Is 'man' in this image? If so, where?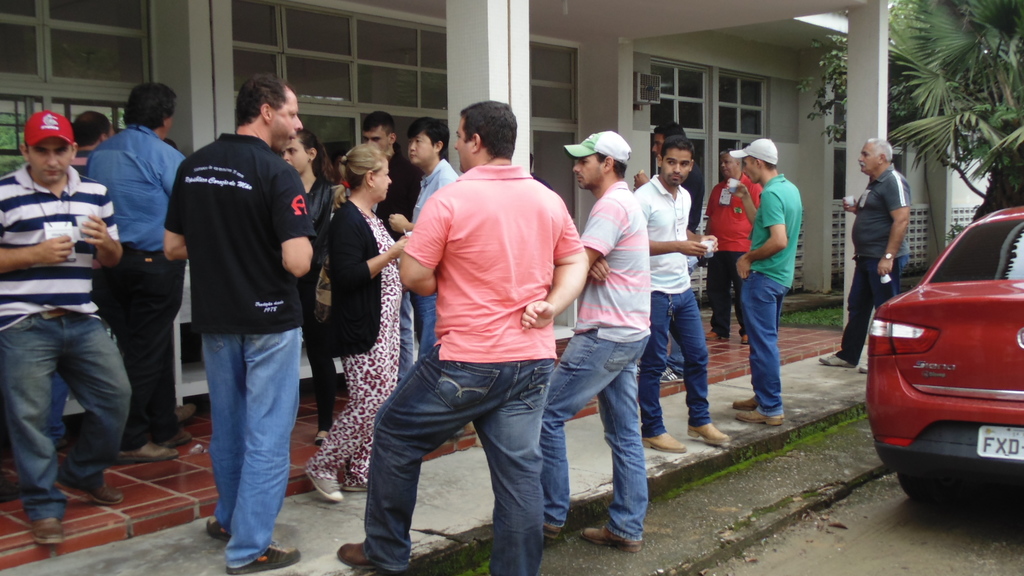
Yes, at BBox(68, 116, 114, 183).
